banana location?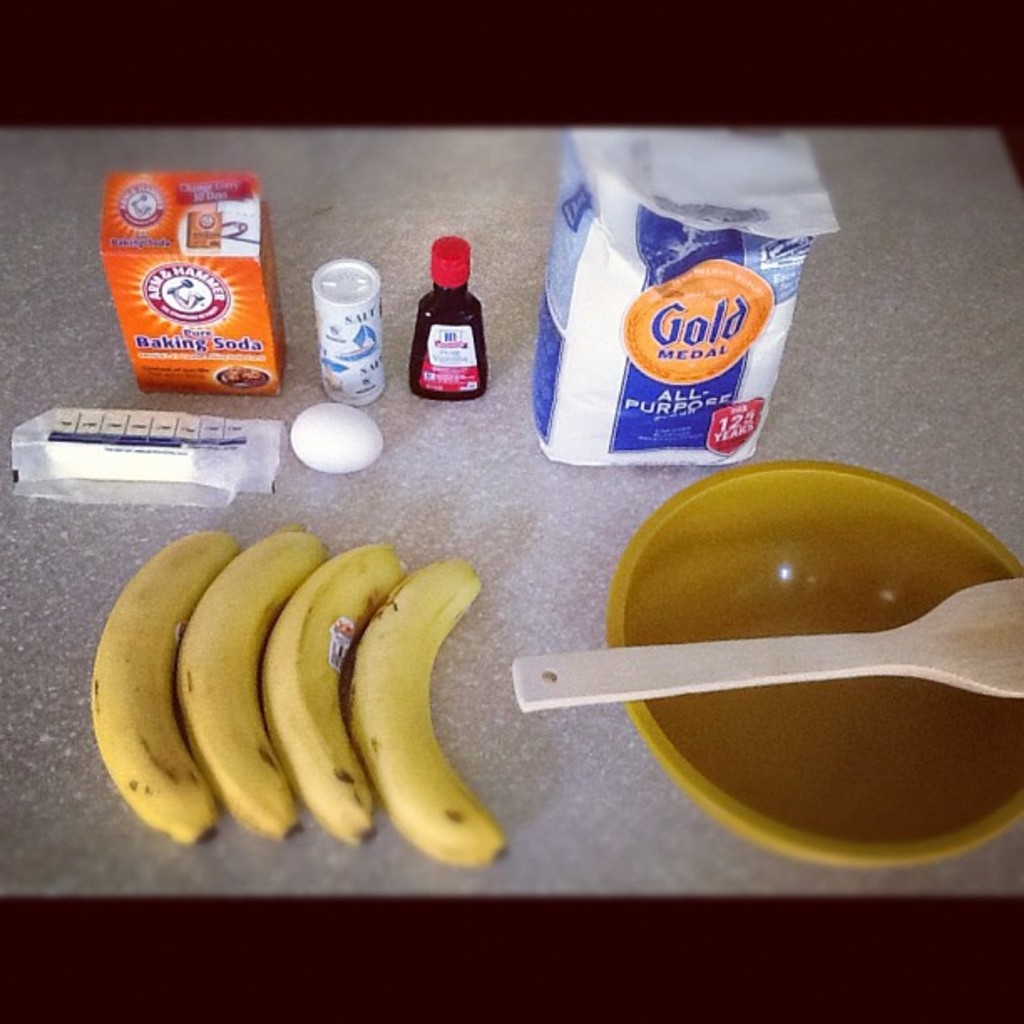
x1=92, y1=532, x2=244, y2=843
